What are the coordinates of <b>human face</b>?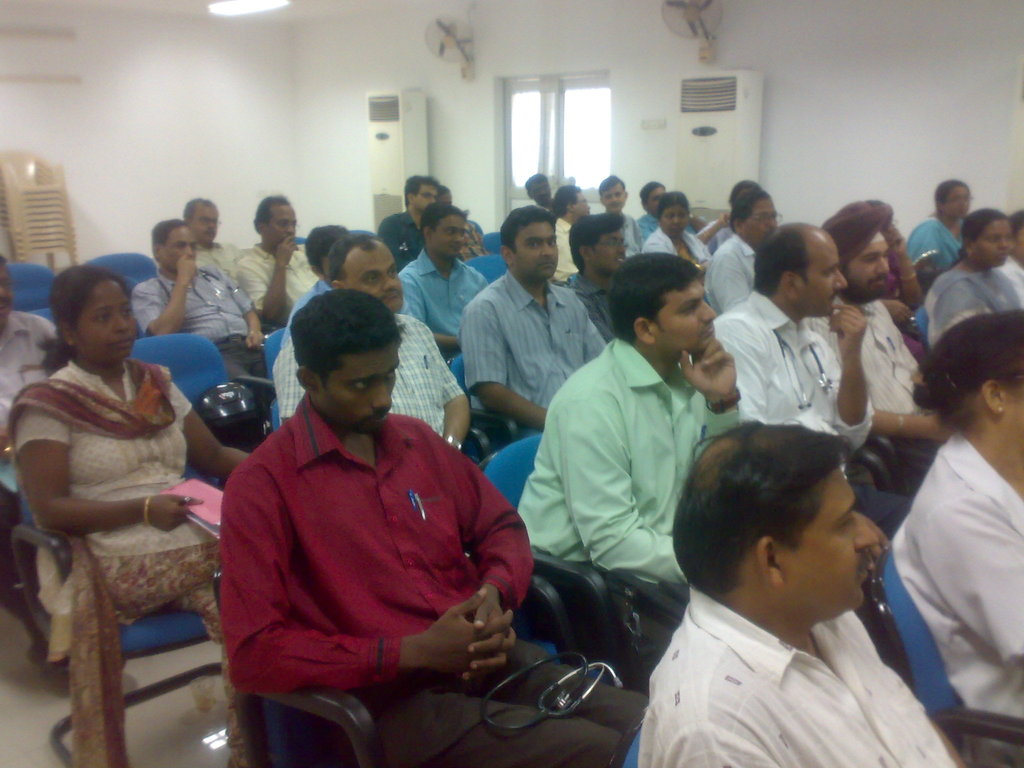
box=[77, 284, 135, 363].
